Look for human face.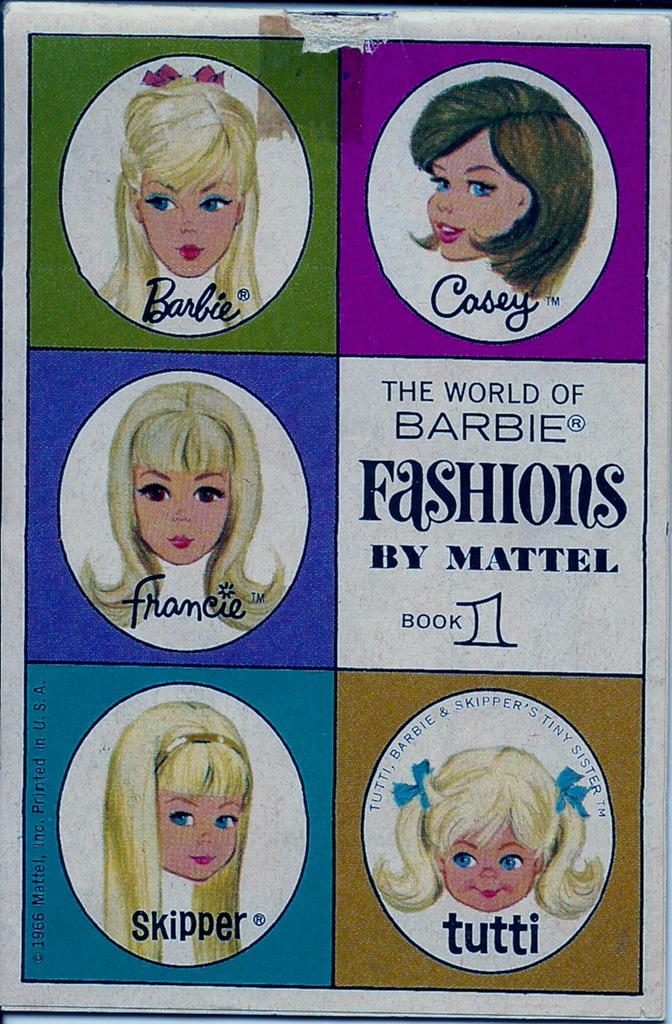
Found: select_region(446, 825, 536, 911).
